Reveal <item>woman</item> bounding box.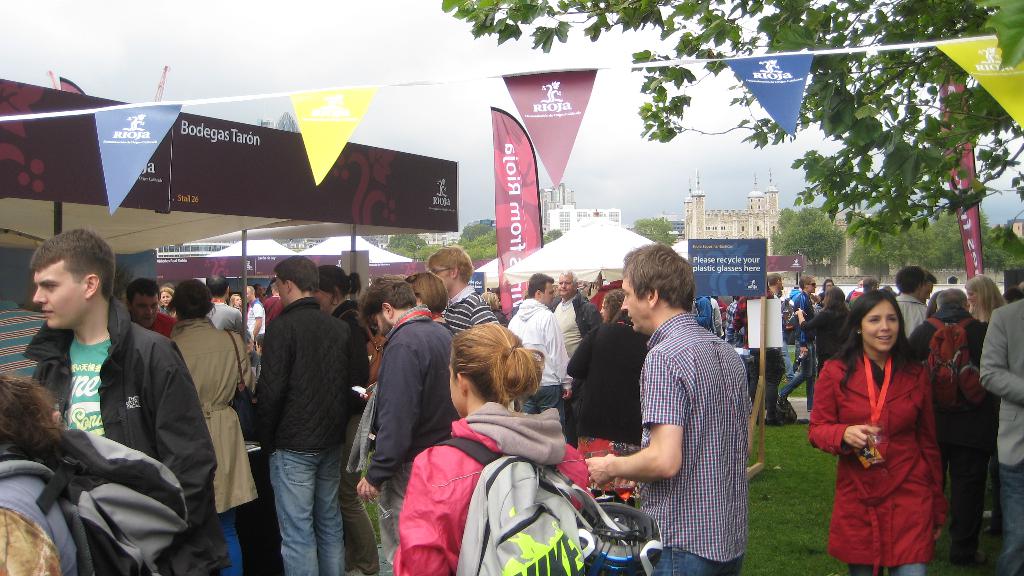
Revealed: (left=796, top=285, right=847, bottom=363).
